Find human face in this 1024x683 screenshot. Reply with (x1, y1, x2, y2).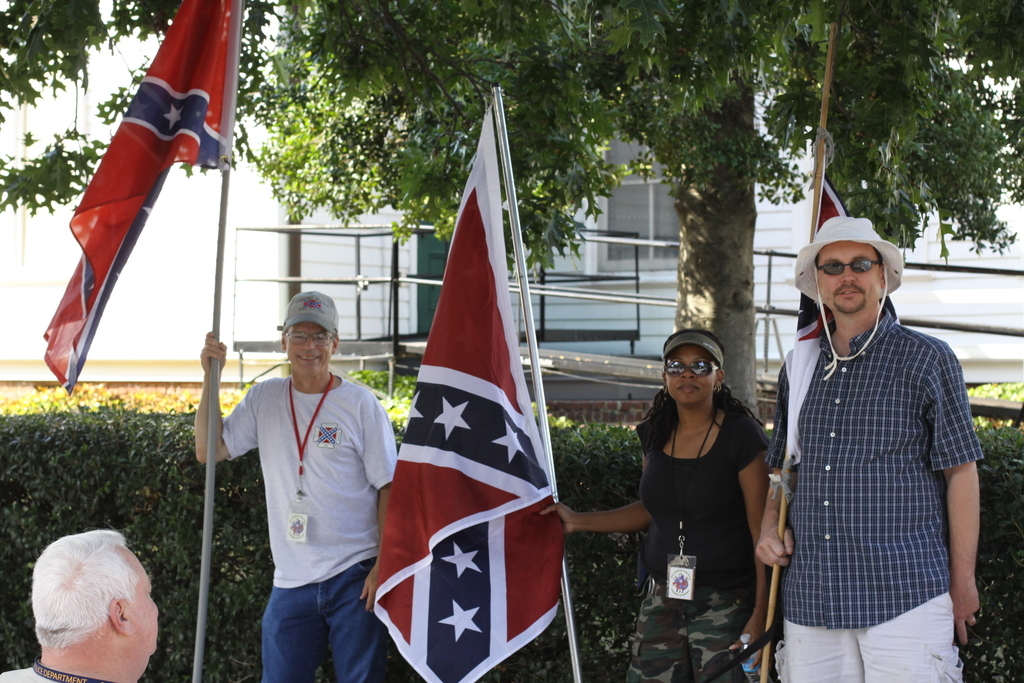
(286, 323, 333, 378).
